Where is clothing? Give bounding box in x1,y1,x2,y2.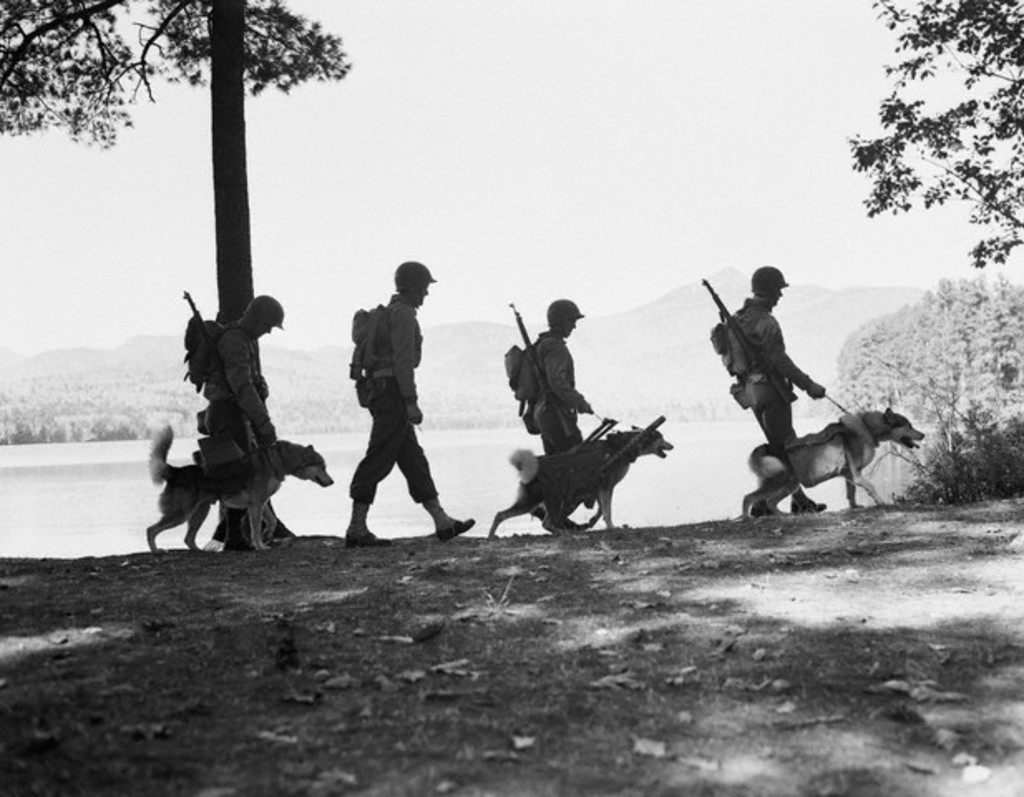
712,269,840,465.
